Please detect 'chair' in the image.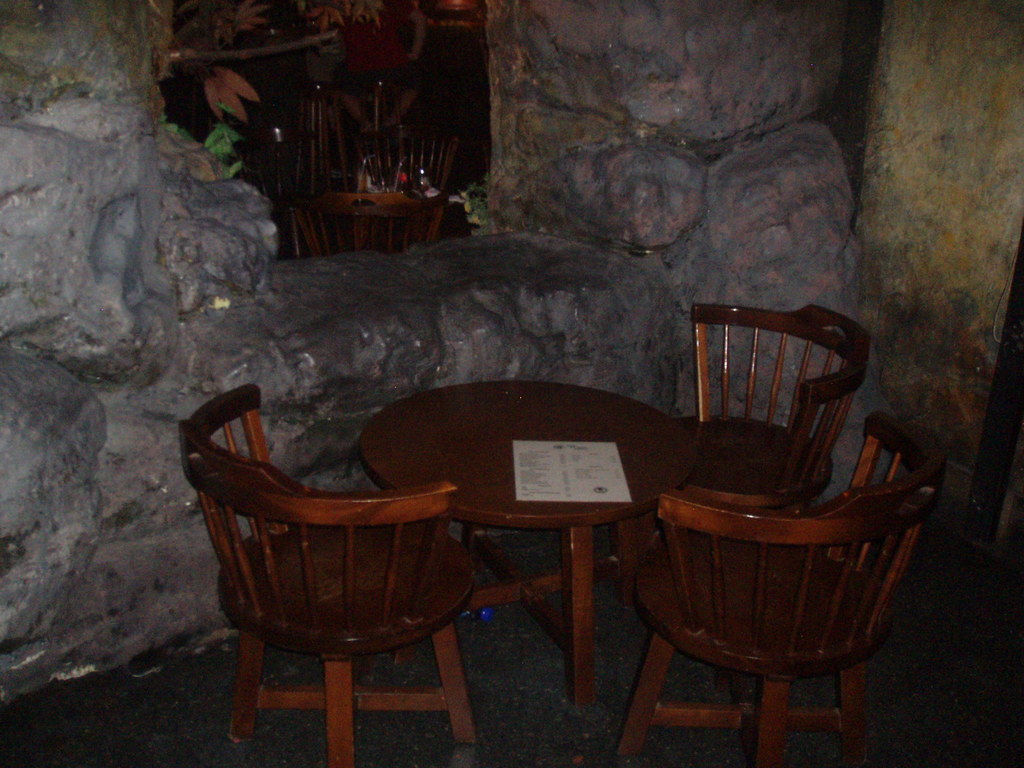
locate(598, 296, 874, 609).
